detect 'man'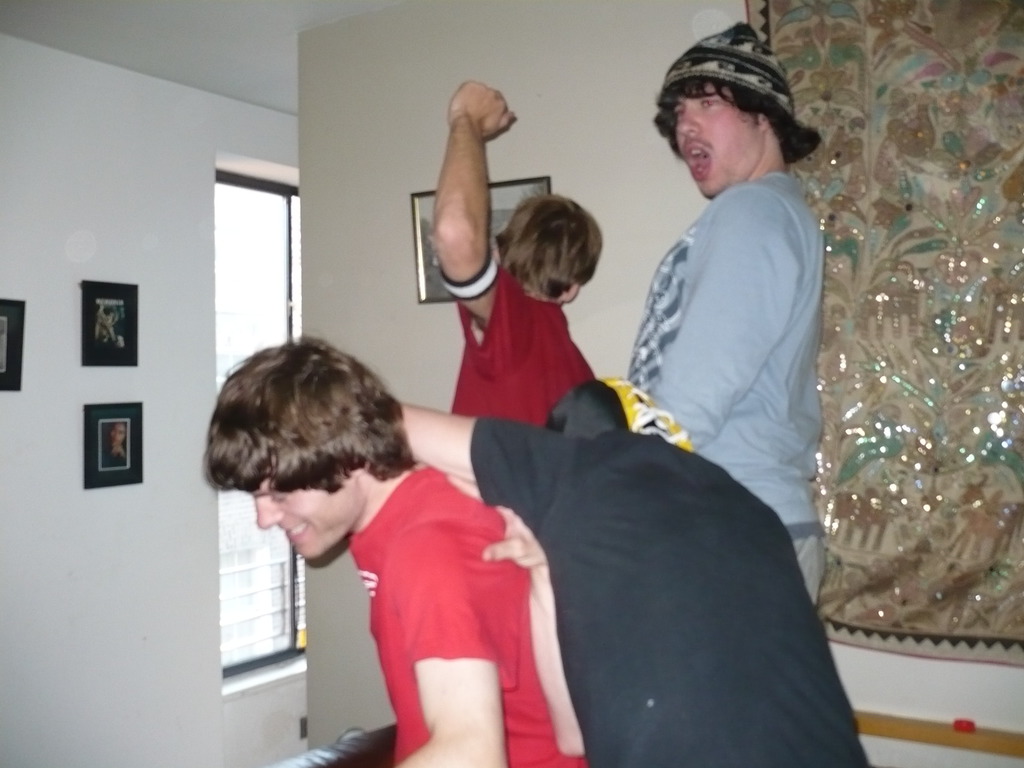
region(599, 38, 845, 628)
